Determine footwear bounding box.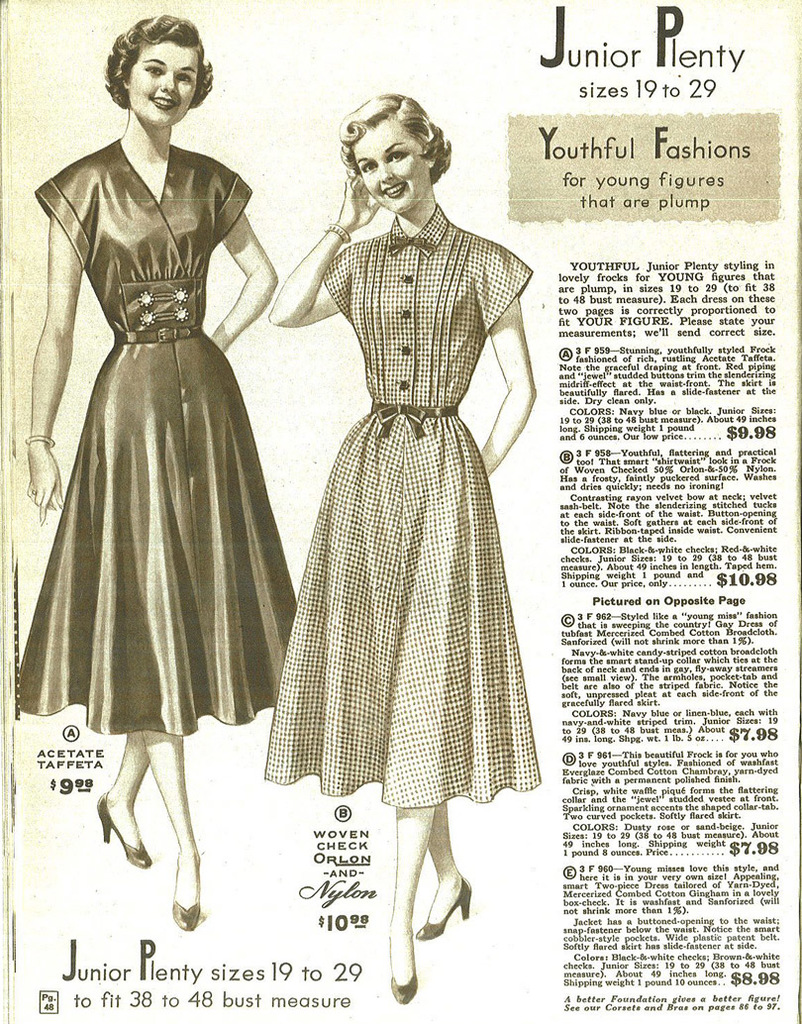
Determined: 390:936:426:1003.
